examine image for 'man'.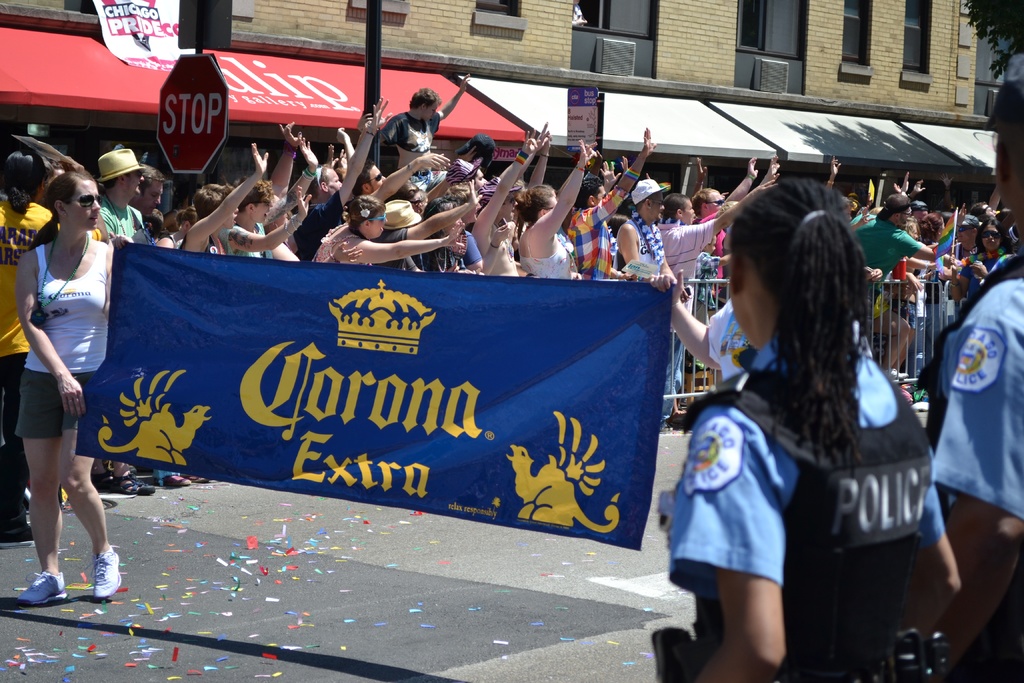
Examination result: 224 177 315 254.
